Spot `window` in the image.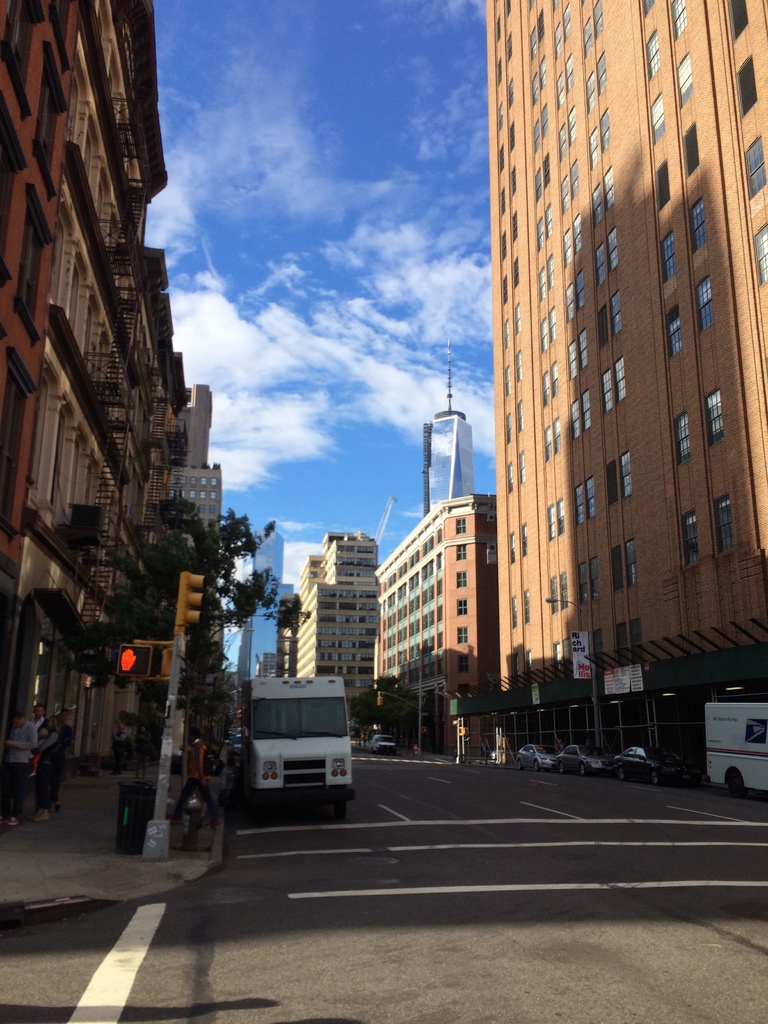
`window` found at locate(210, 478, 215, 490).
